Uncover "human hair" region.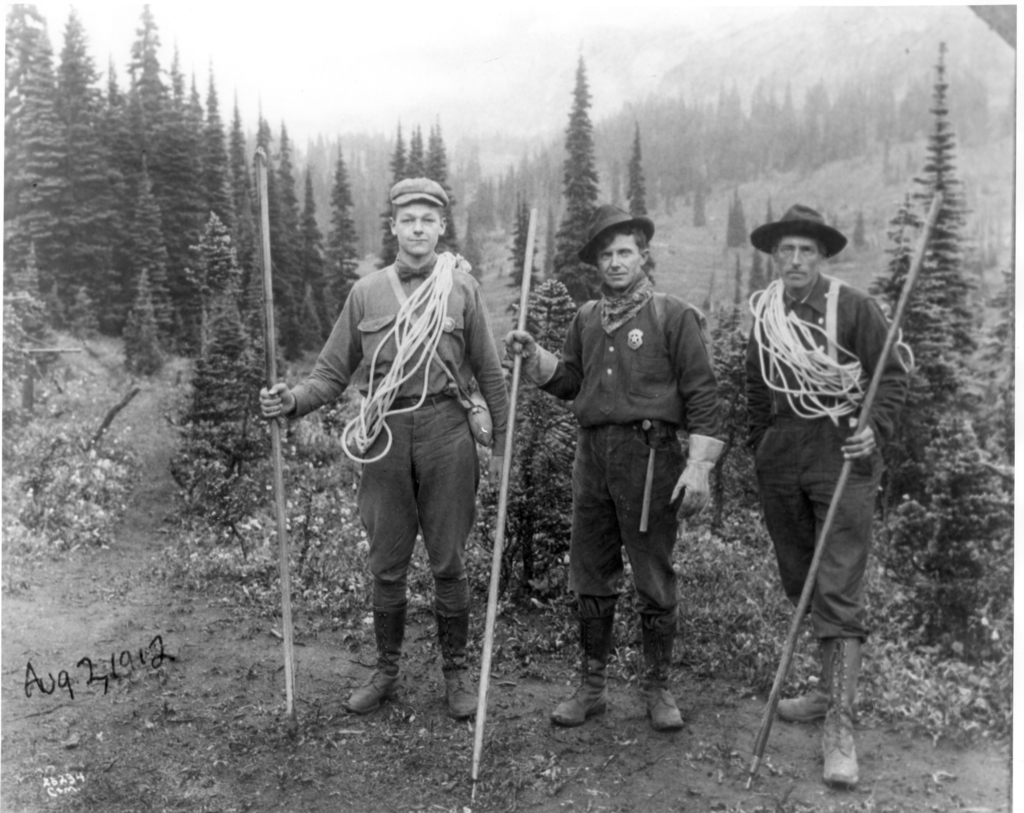
Uncovered: 770:233:826:257.
